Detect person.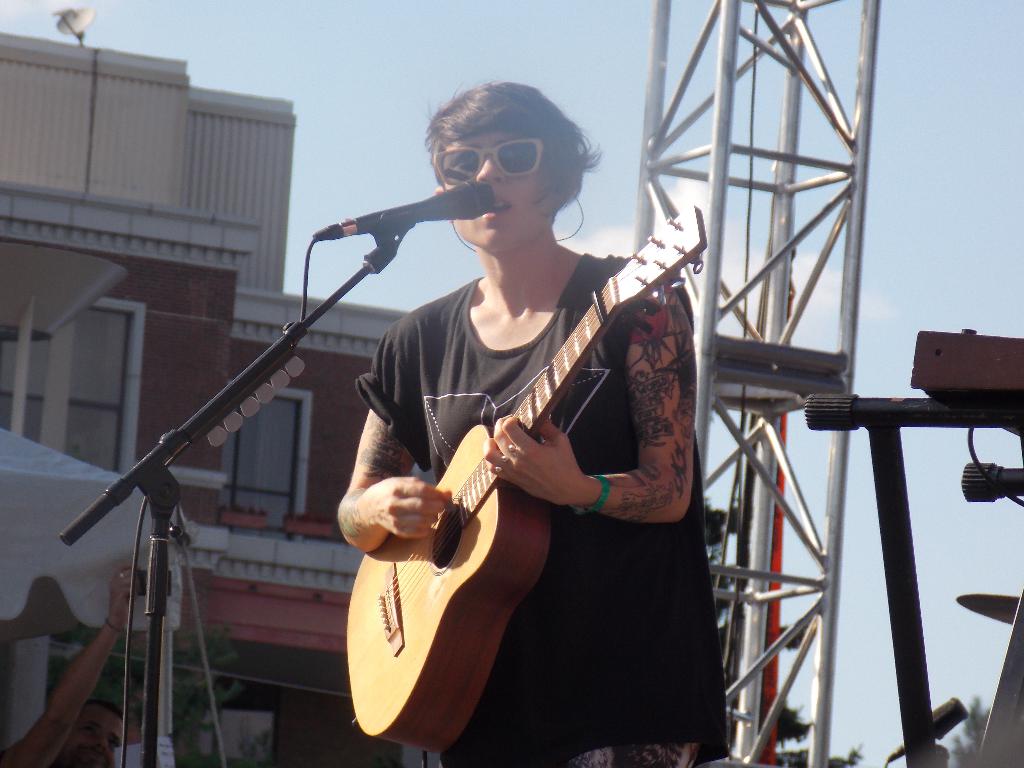
Detected at [x1=0, y1=561, x2=134, y2=767].
